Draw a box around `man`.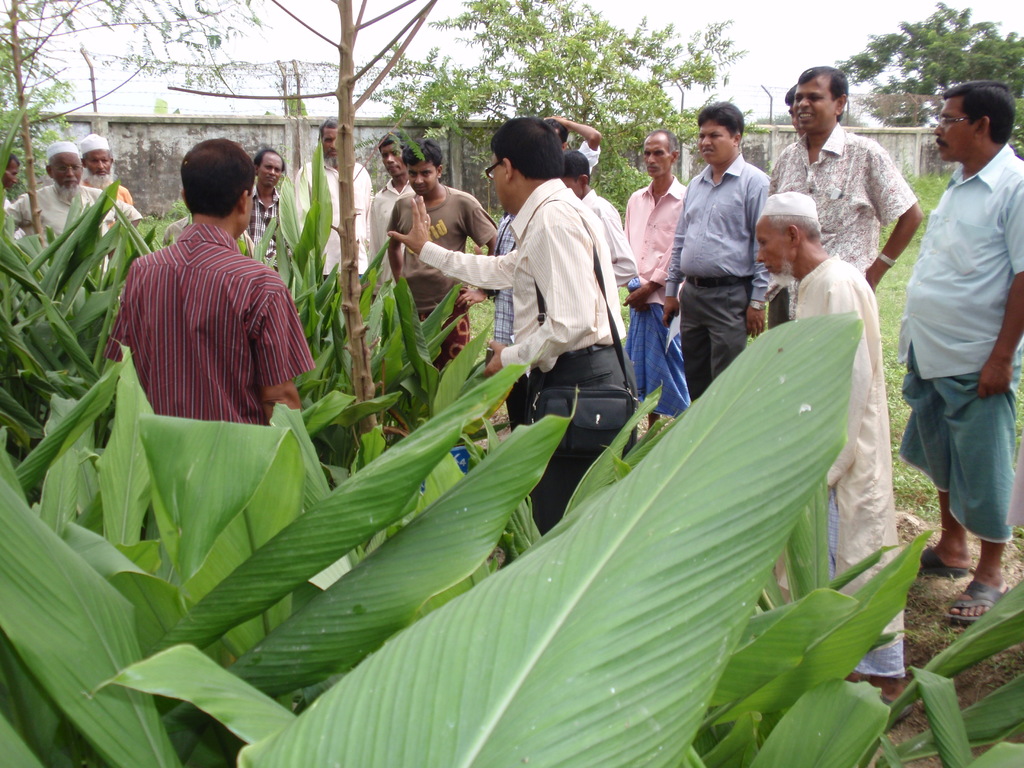
(369,131,415,341).
